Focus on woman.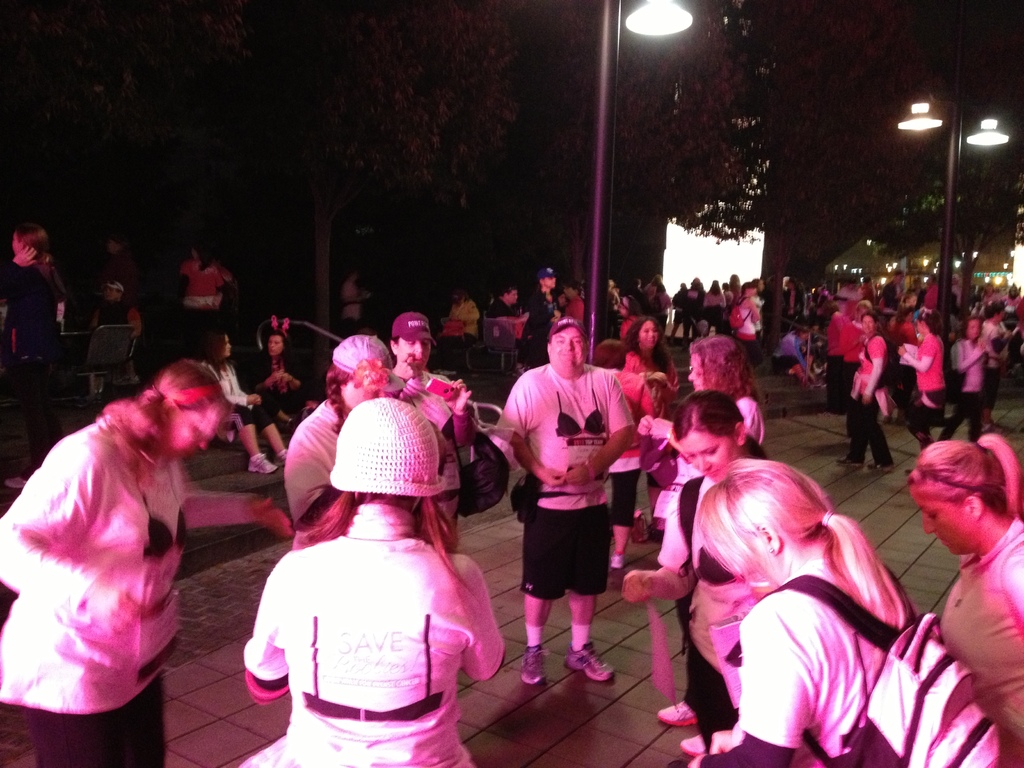
Focused at (left=908, top=431, right=1023, bottom=767).
